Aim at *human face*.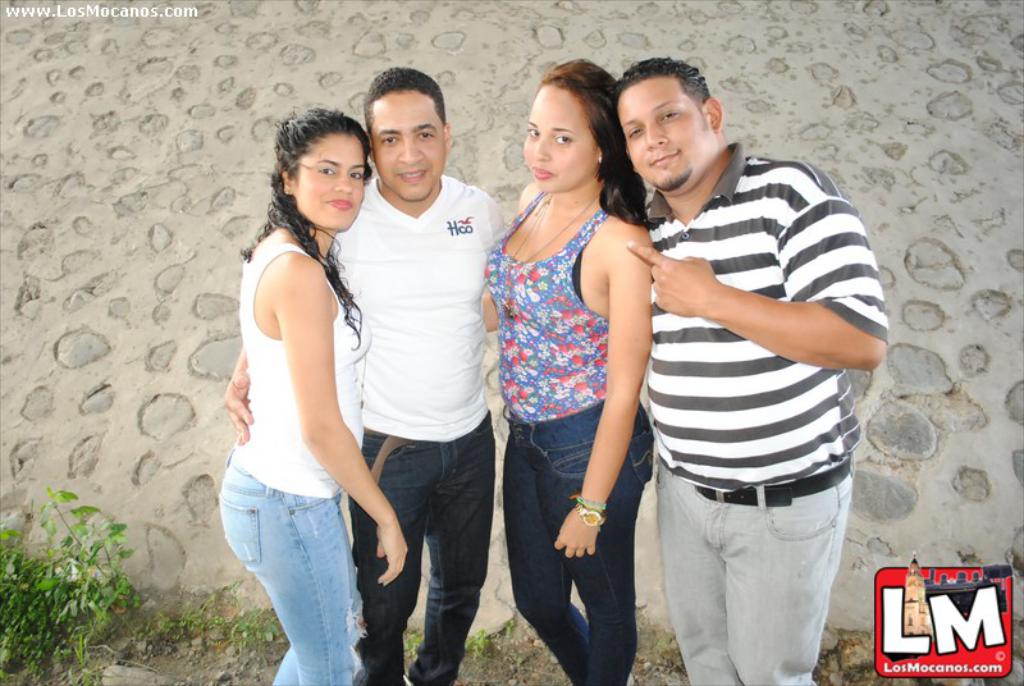
Aimed at Rect(293, 137, 365, 230).
